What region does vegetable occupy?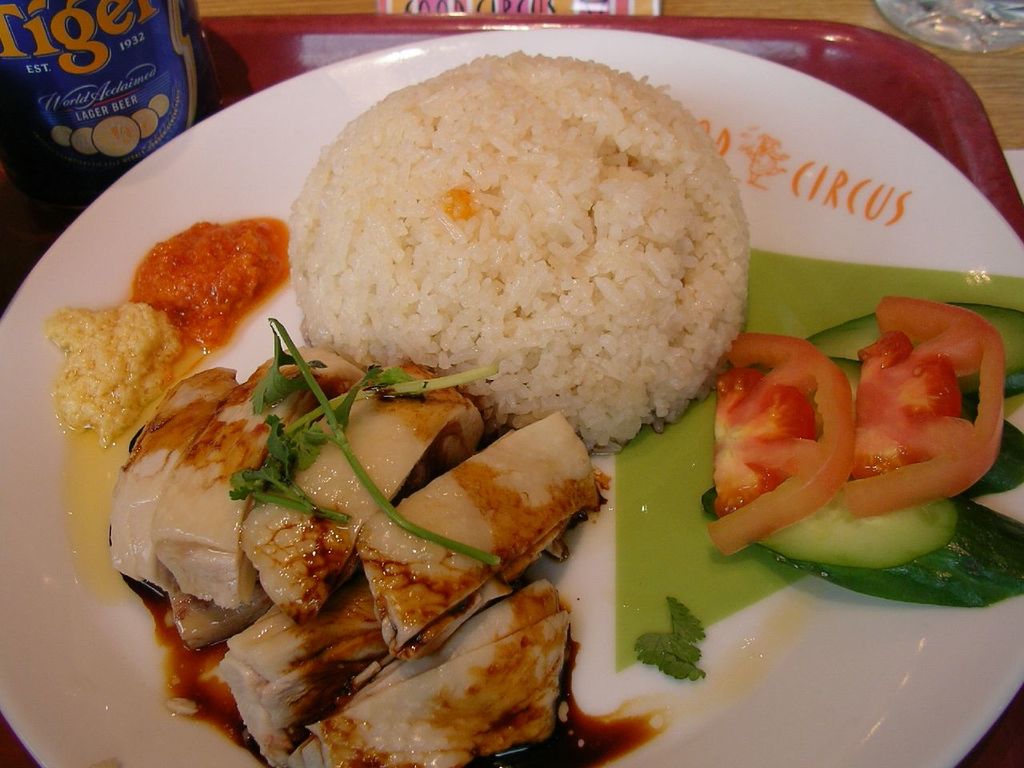
crop(232, 308, 494, 562).
